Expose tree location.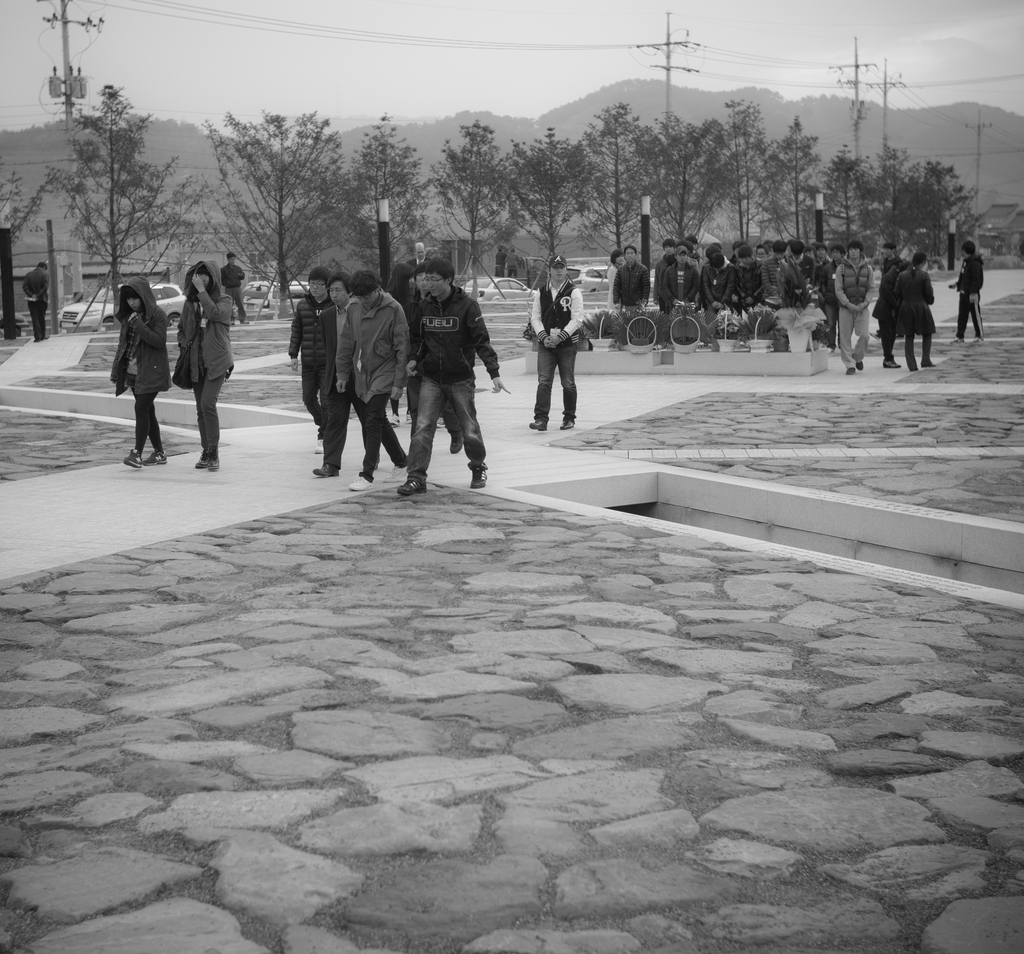
Exposed at bbox(39, 65, 166, 247).
